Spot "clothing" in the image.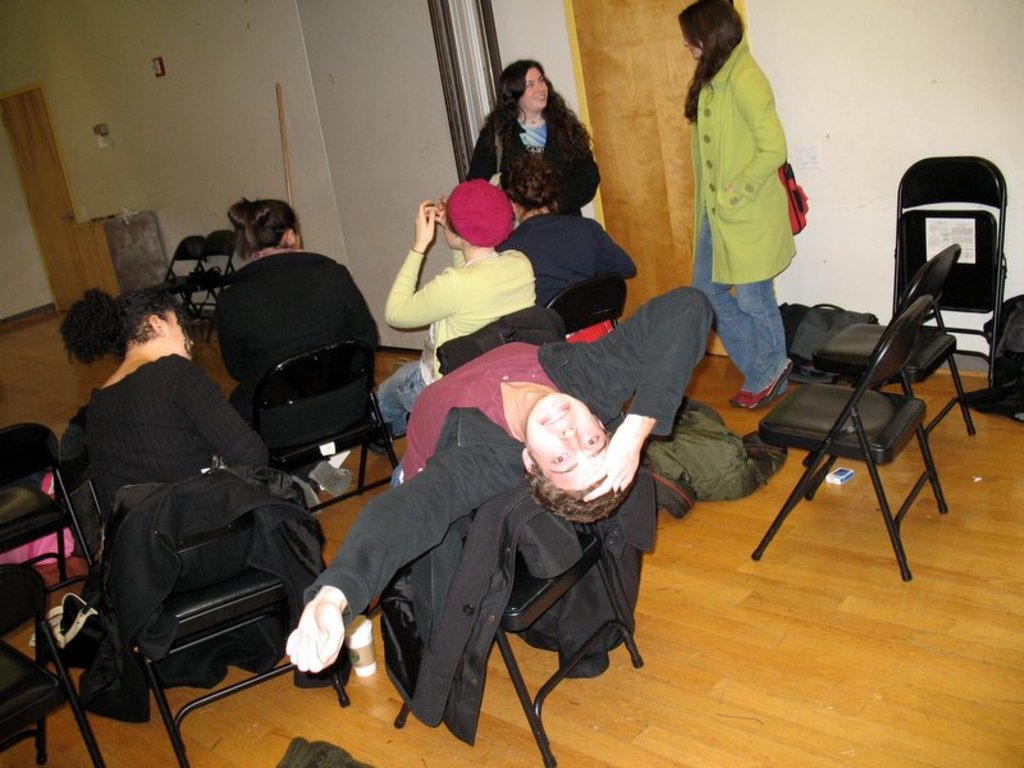
"clothing" found at (467,105,598,220).
